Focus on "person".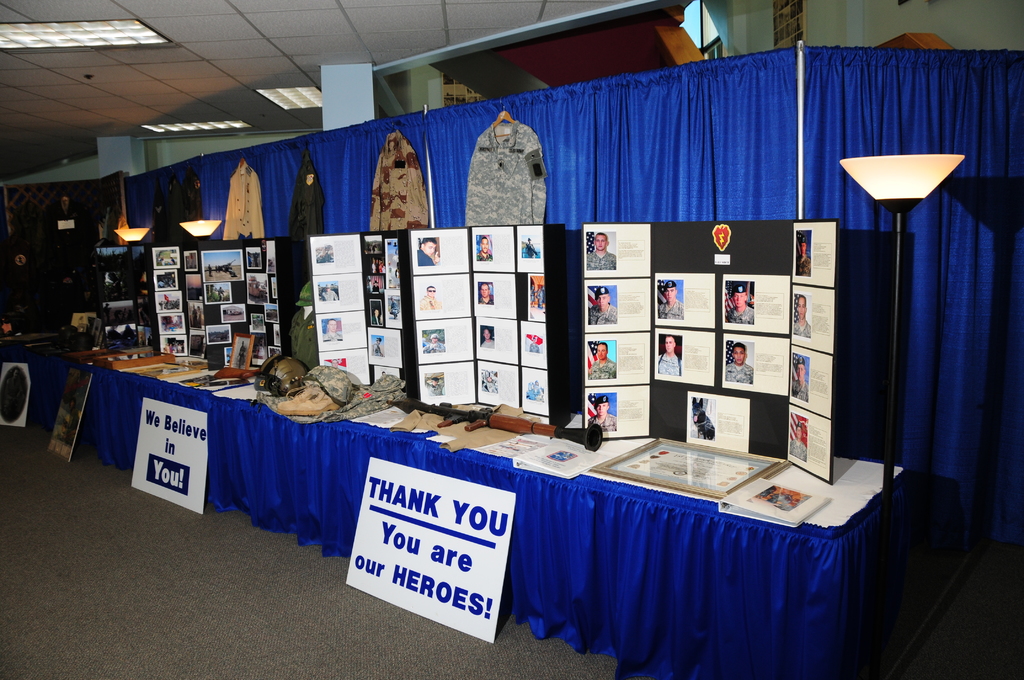
Focused at x1=790, y1=423, x2=805, y2=459.
